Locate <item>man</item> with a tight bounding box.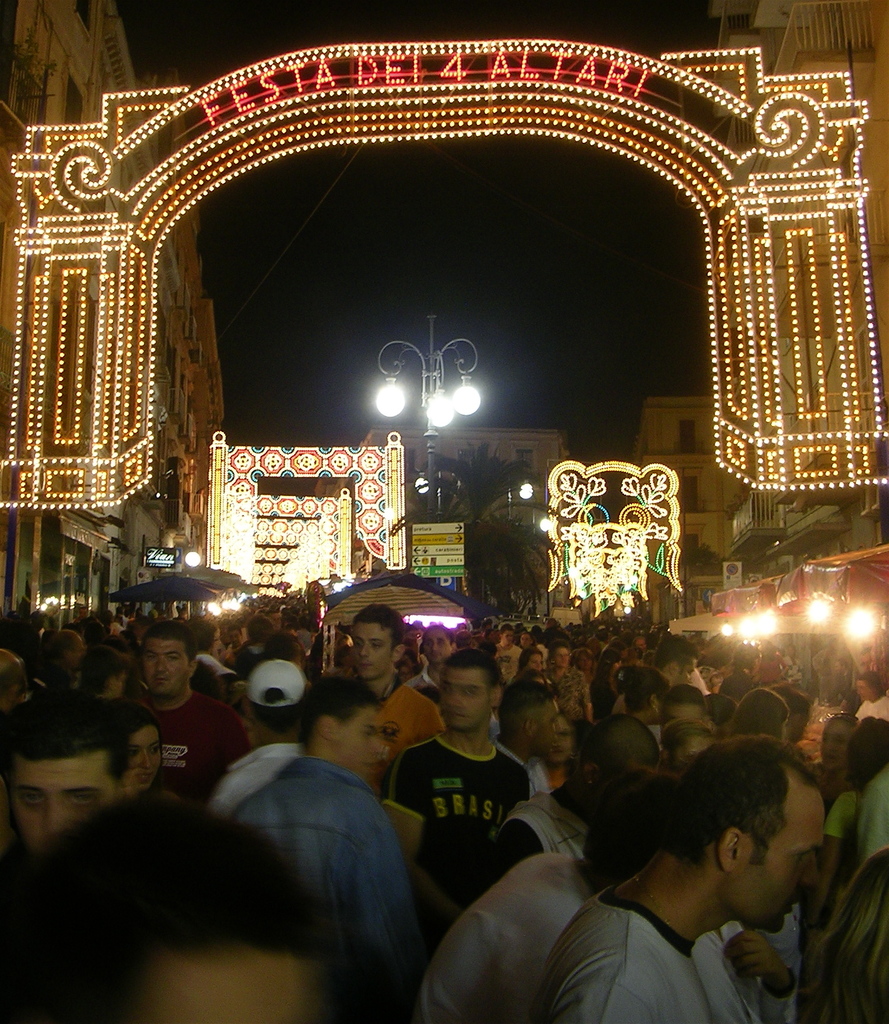
389,655,559,907.
